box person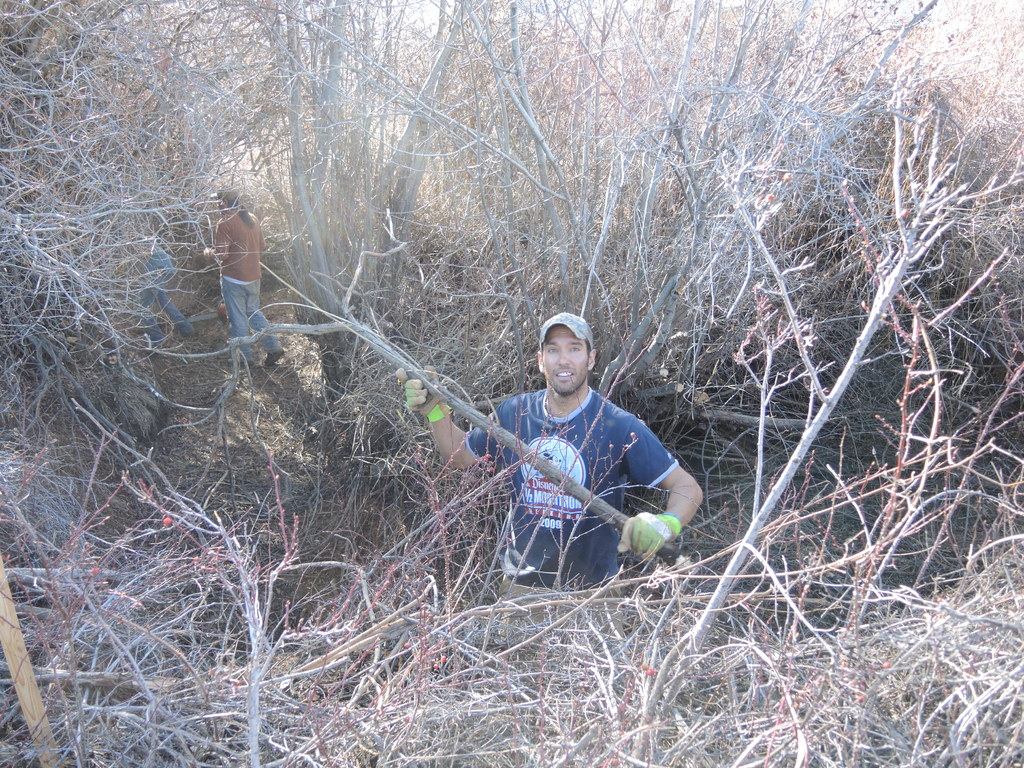
<bbox>200, 187, 285, 372</bbox>
